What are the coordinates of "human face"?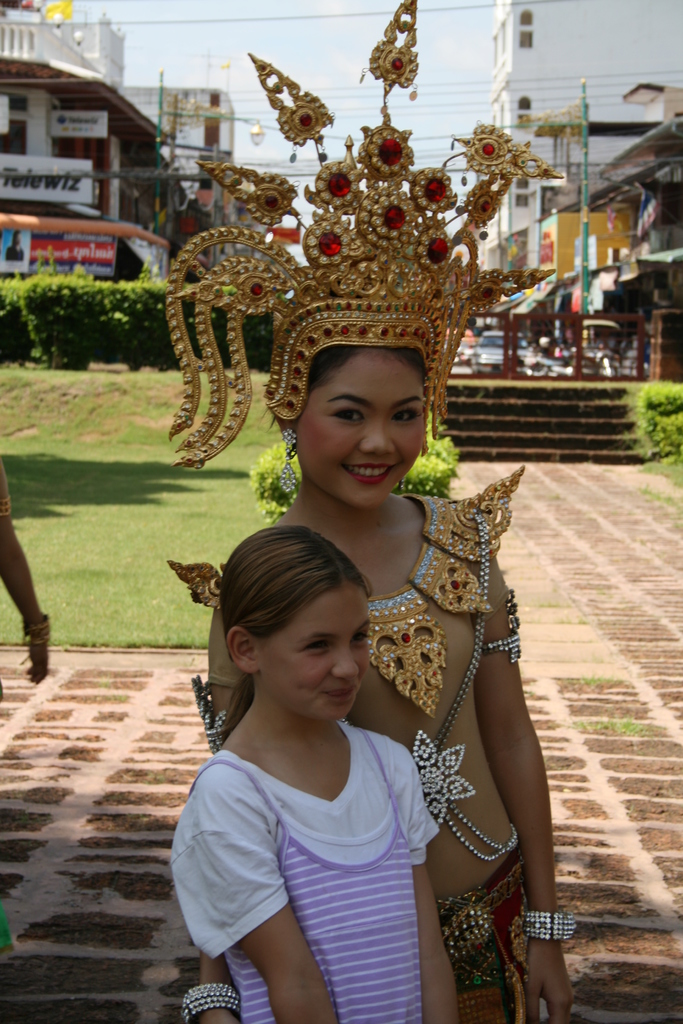
(293, 350, 423, 509).
